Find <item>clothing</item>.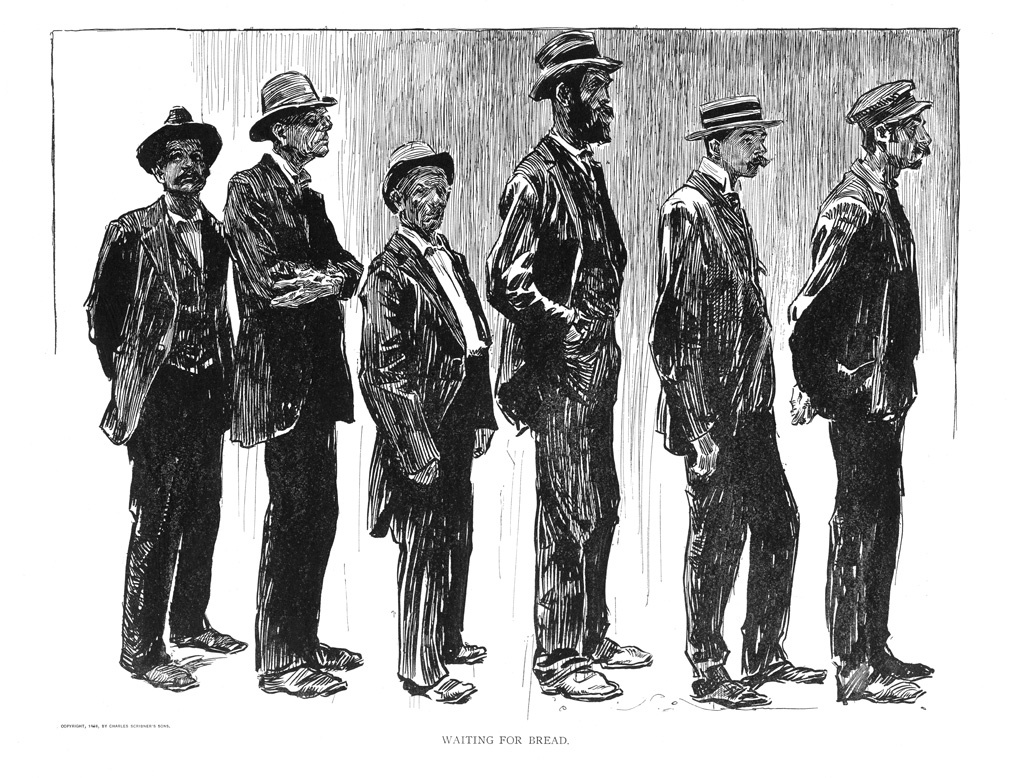
(x1=485, y1=121, x2=632, y2=671).
